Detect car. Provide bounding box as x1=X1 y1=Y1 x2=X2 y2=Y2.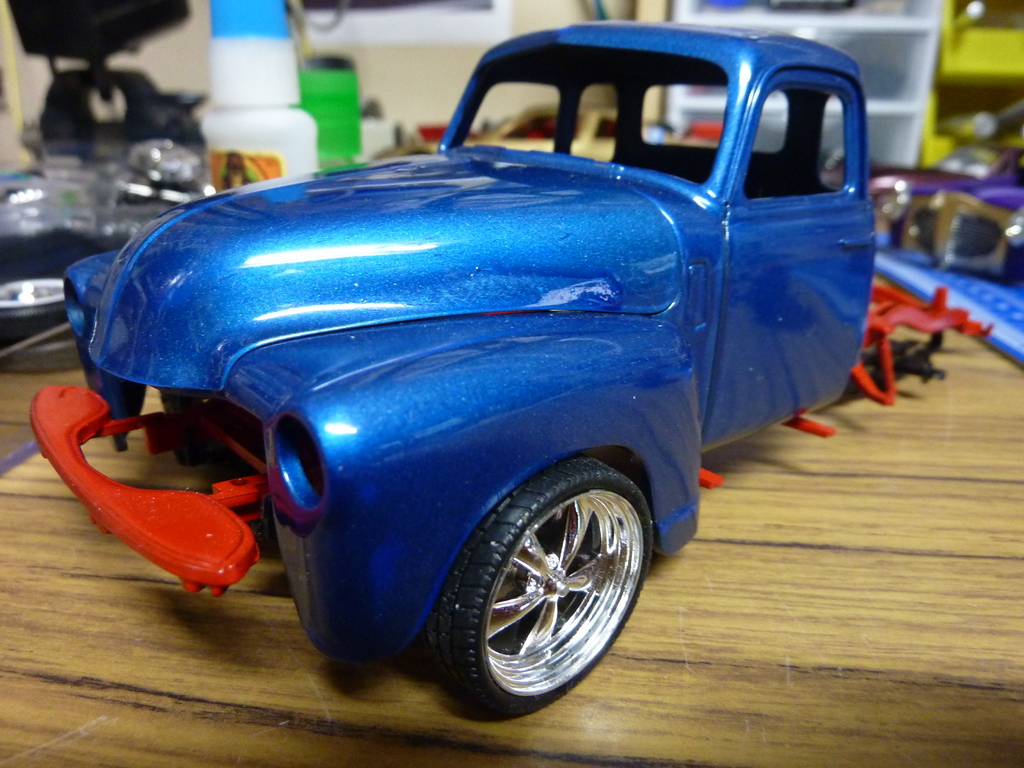
x1=24 y1=8 x2=999 y2=716.
